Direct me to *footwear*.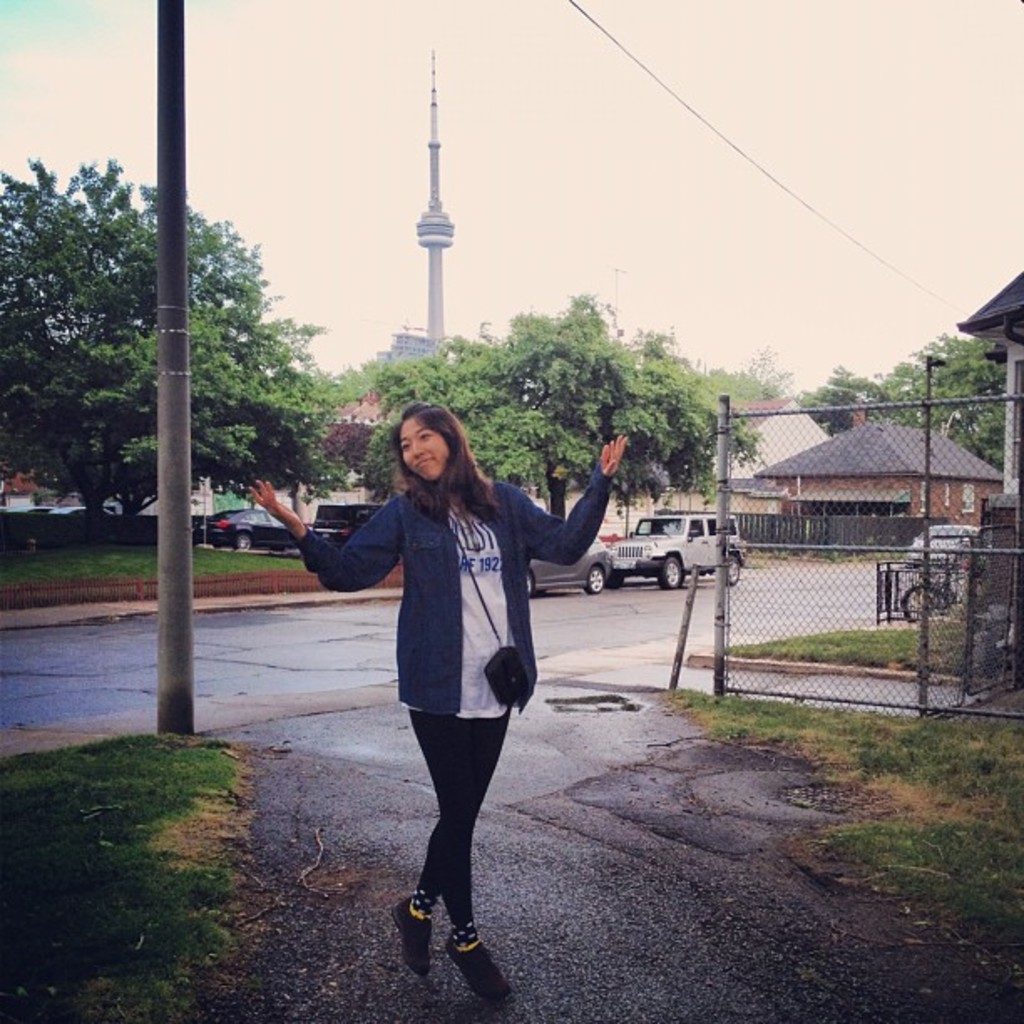
Direction: <region>453, 922, 507, 1004</region>.
